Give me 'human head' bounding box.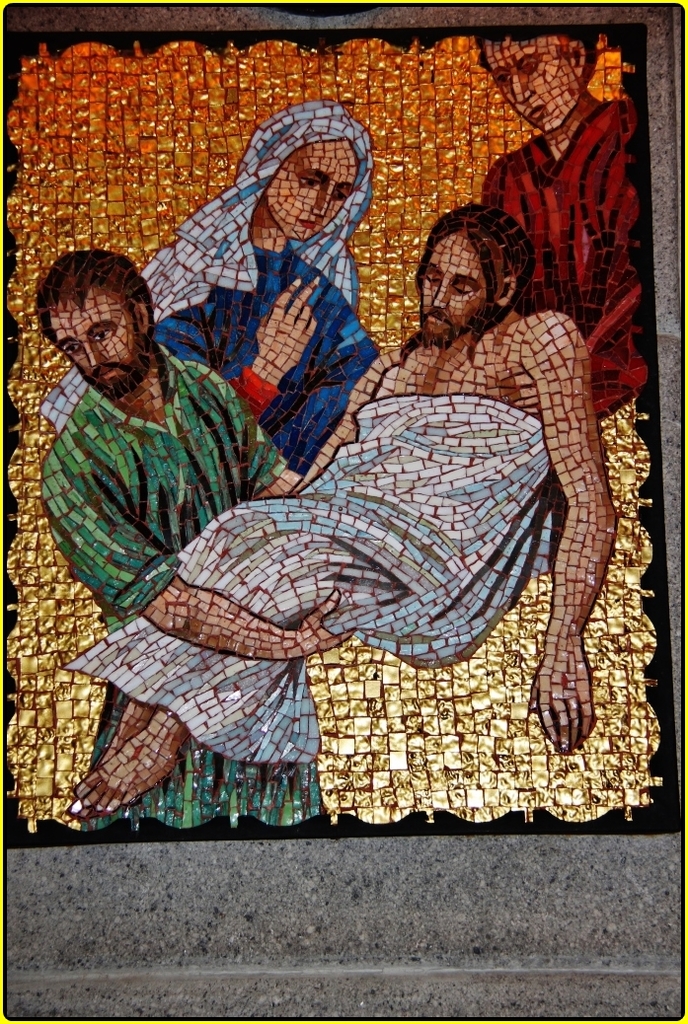
257/110/368/248.
